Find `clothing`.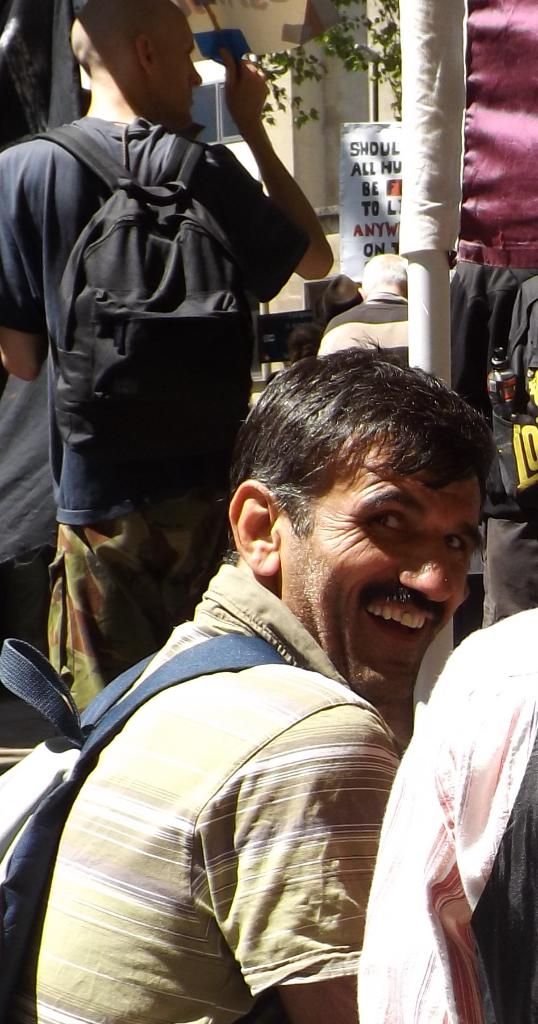
(0, 108, 310, 717).
